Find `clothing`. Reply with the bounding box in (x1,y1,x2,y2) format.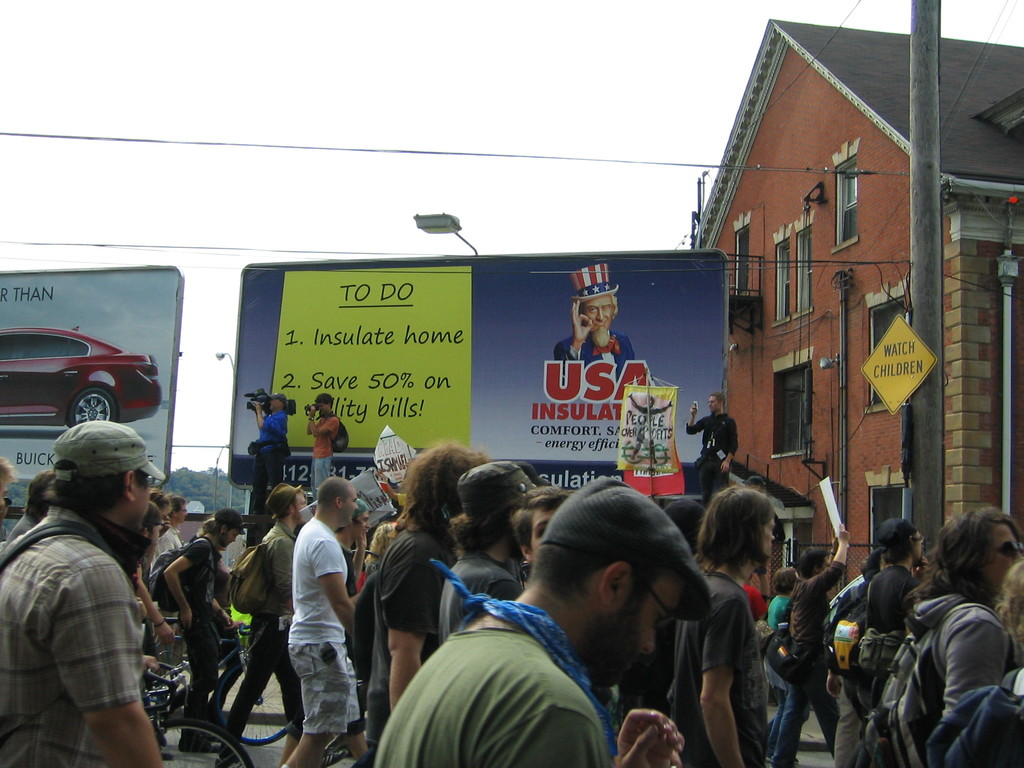
(699,413,751,483).
